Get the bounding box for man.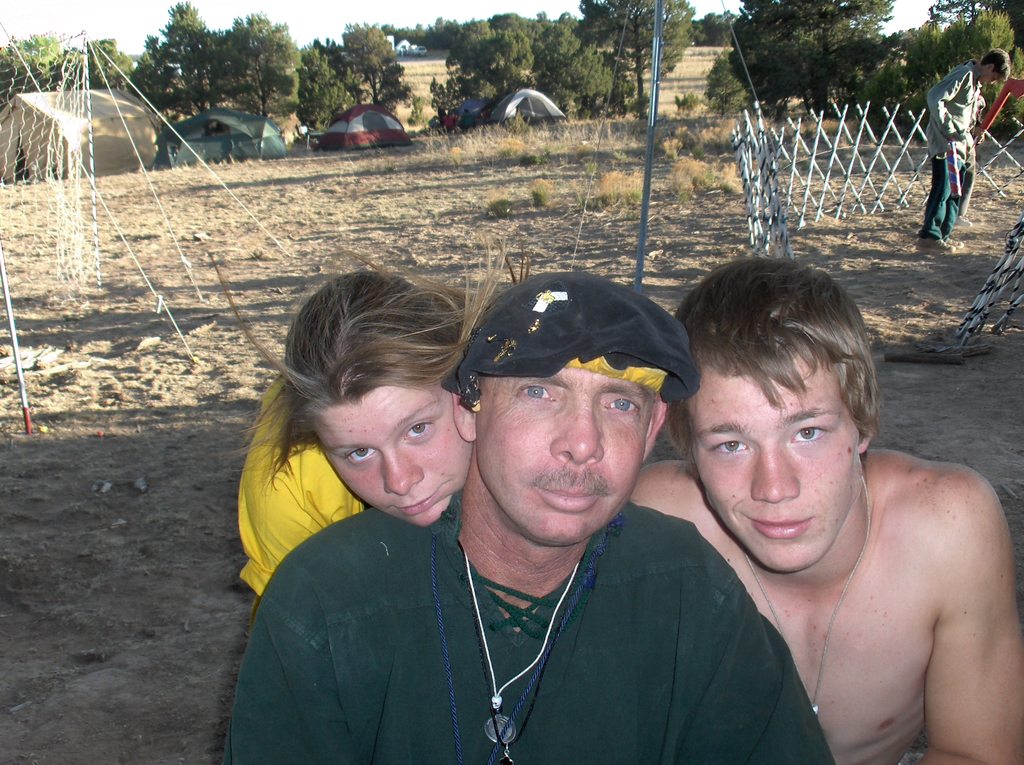
rect(648, 250, 1014, 764).
